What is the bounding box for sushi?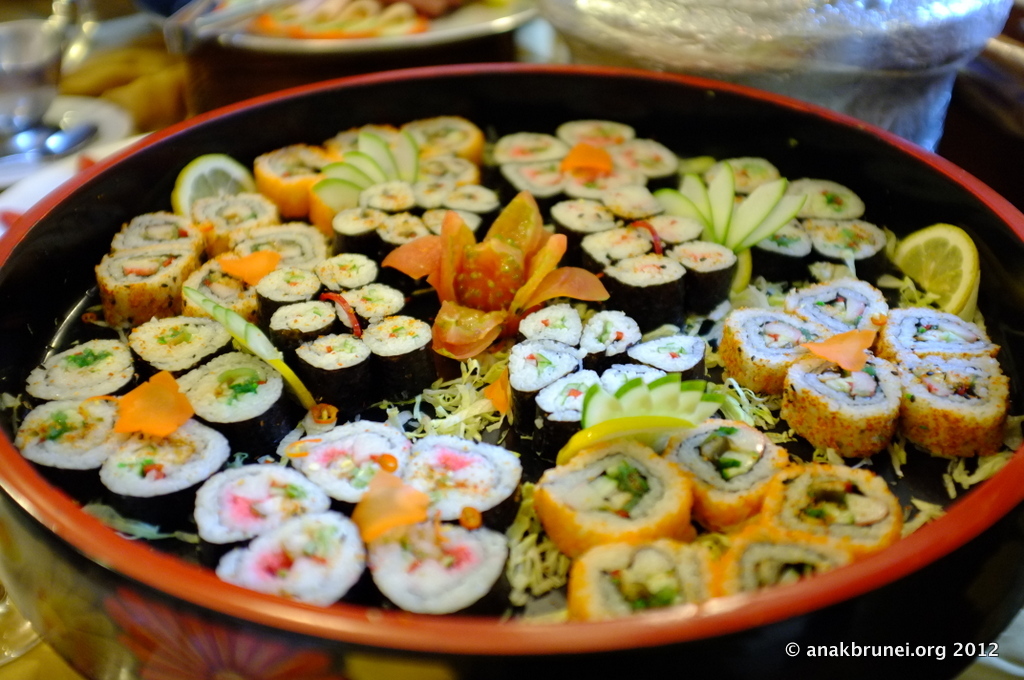
box(219, 493, 352, 615).
